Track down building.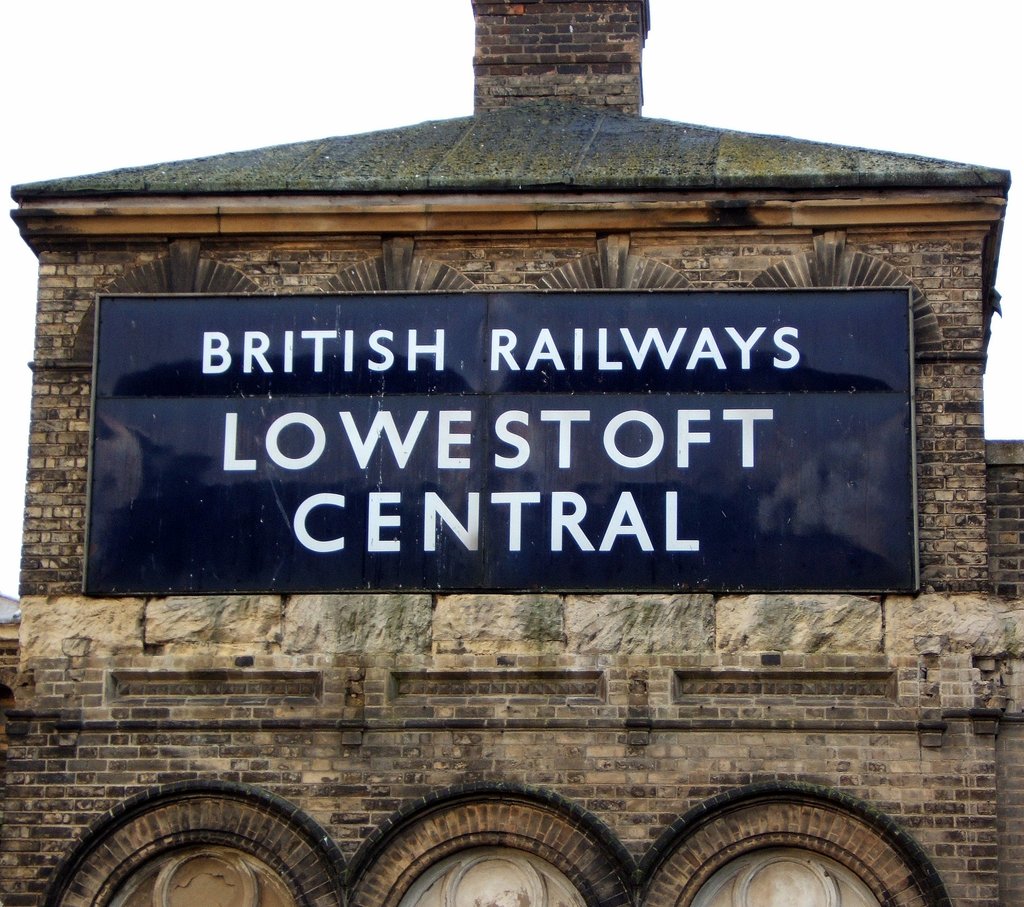
Tracked to detection(0, 0, 1023, 906).
